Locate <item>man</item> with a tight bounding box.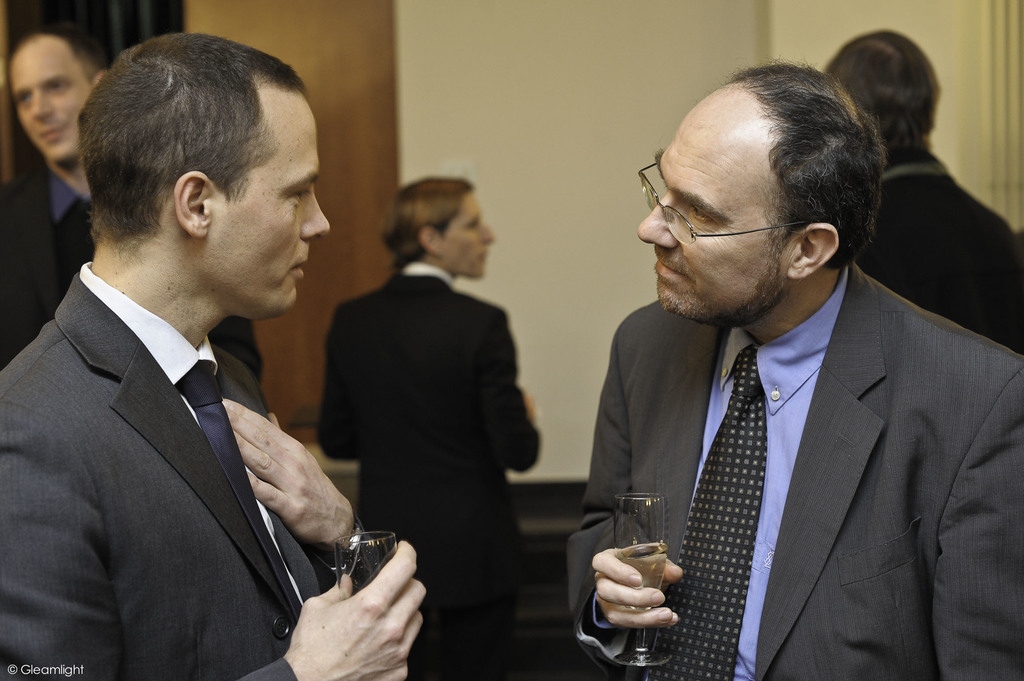
0 23 282 414.
